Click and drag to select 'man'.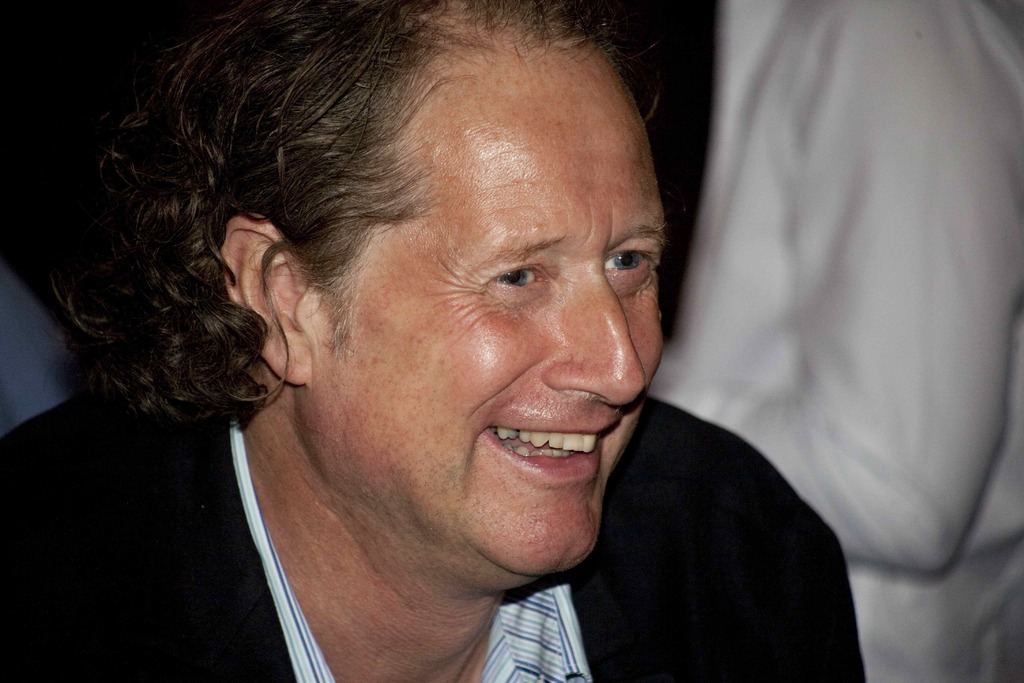
Selection: bbox=(0, 0, 868, 681).
